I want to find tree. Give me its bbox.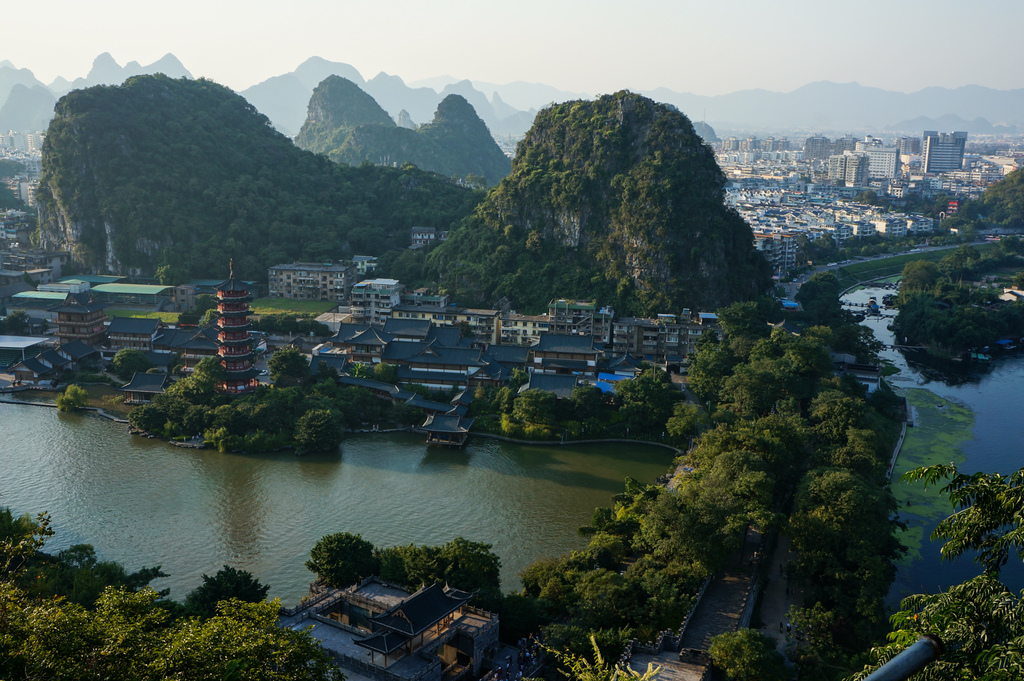
rect(261, 311, 336, 339).
